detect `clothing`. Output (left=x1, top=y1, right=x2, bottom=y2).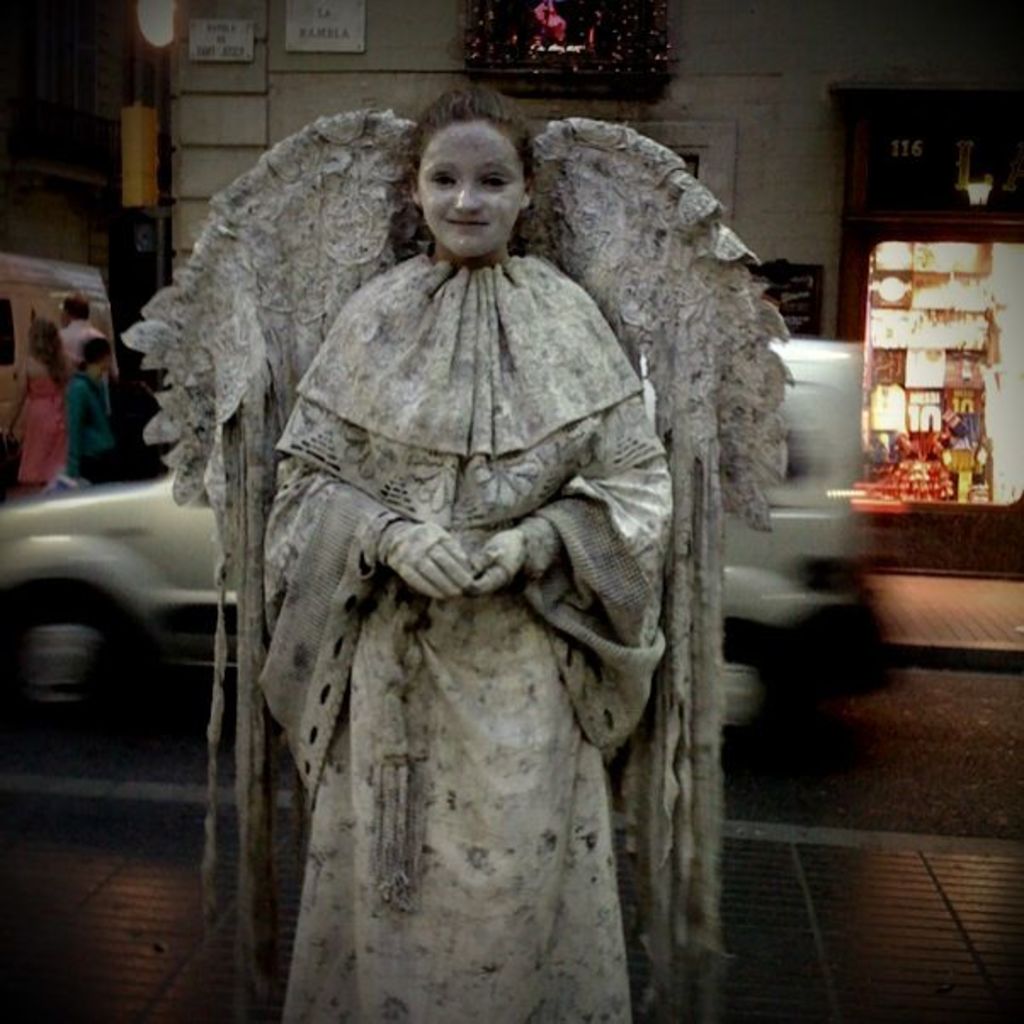
(left=116, top=111, right=803, bottom=1022).
